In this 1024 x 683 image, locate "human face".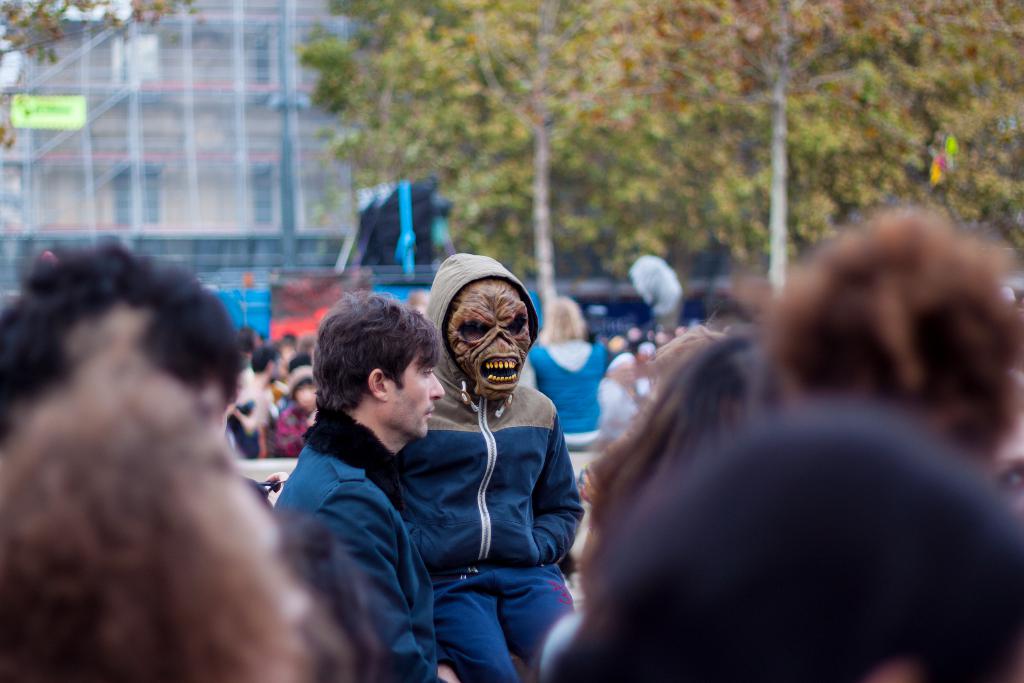
Bounding box: <box>445,281,521,393</box>.
